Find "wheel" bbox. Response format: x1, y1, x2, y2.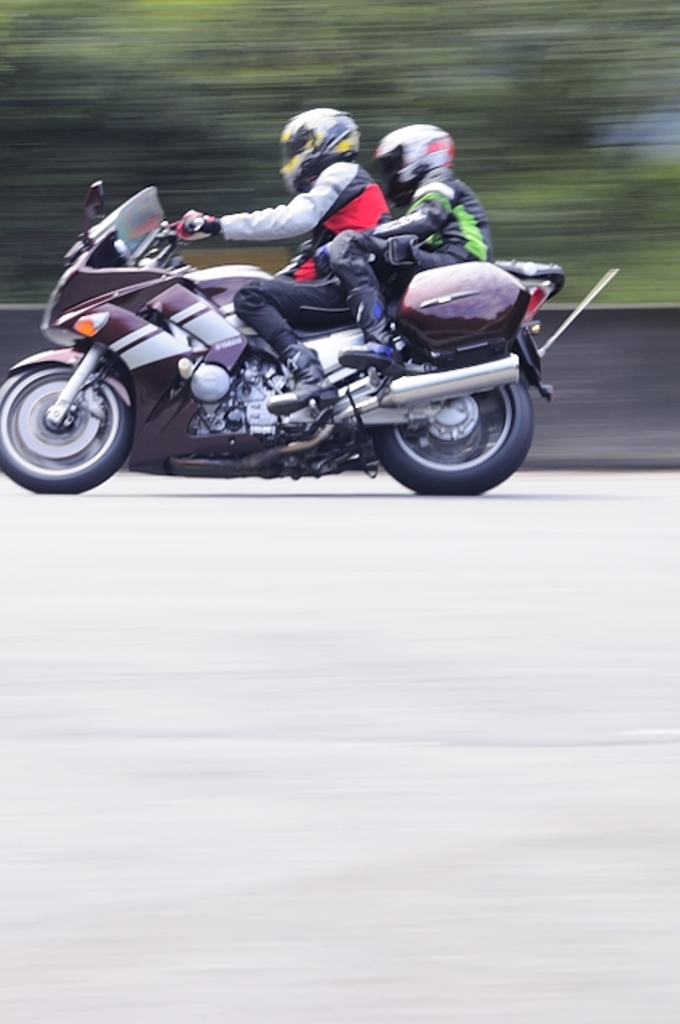
374, 355, 535, 497.
